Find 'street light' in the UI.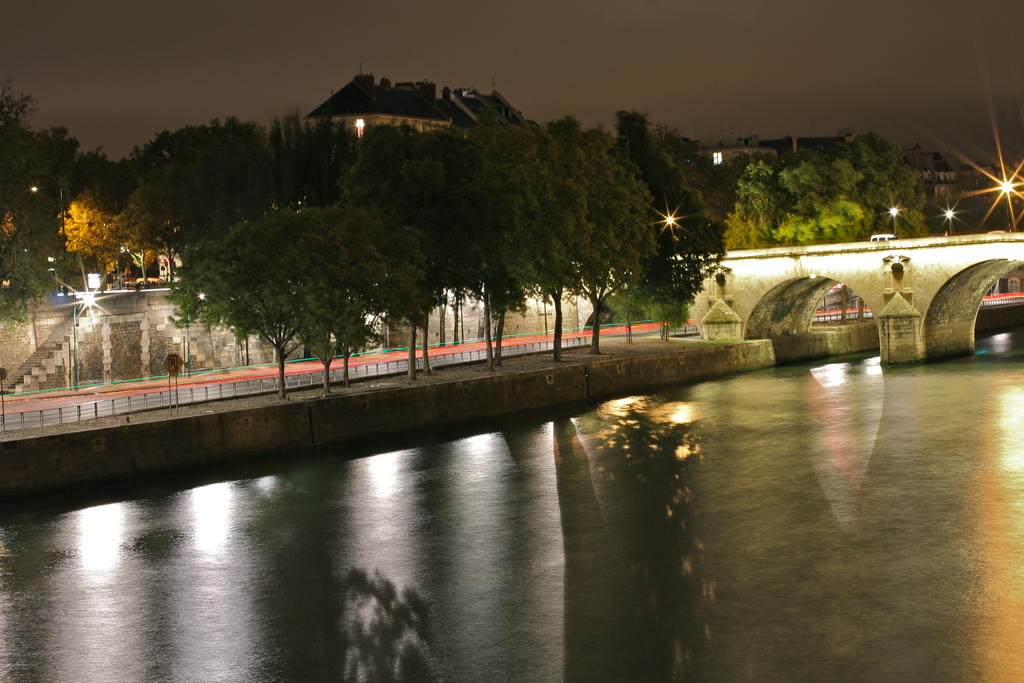
UI element at rect(943, 207, 957, 240).
